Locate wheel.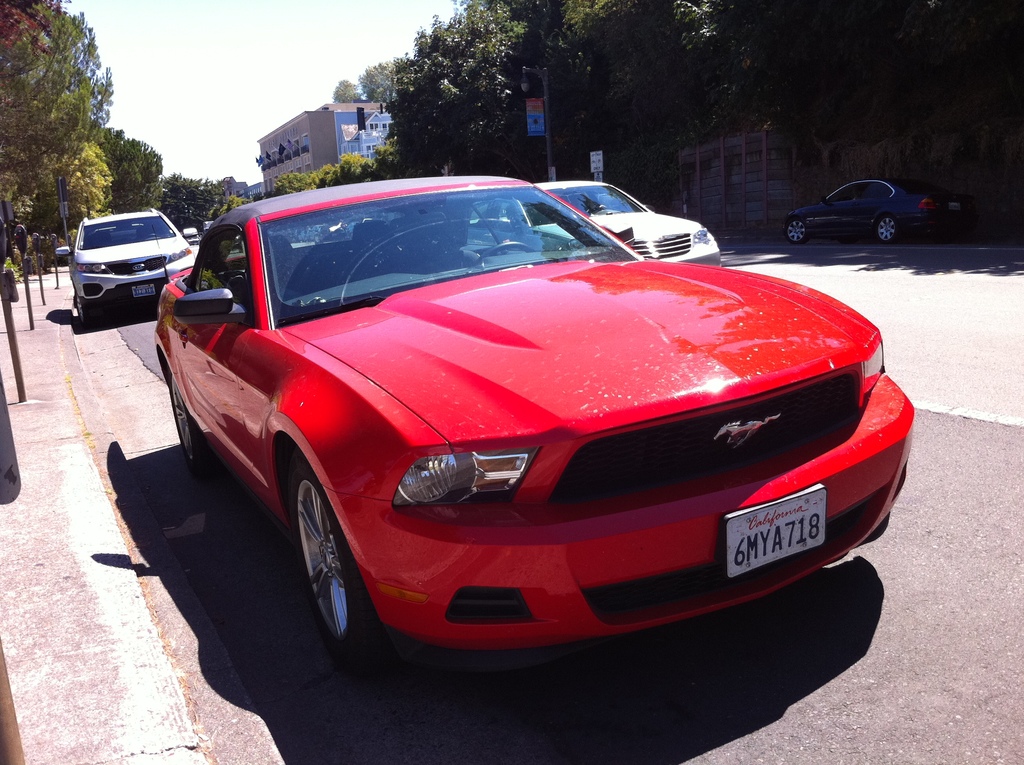
Bounding box: 294:463:376:654.
